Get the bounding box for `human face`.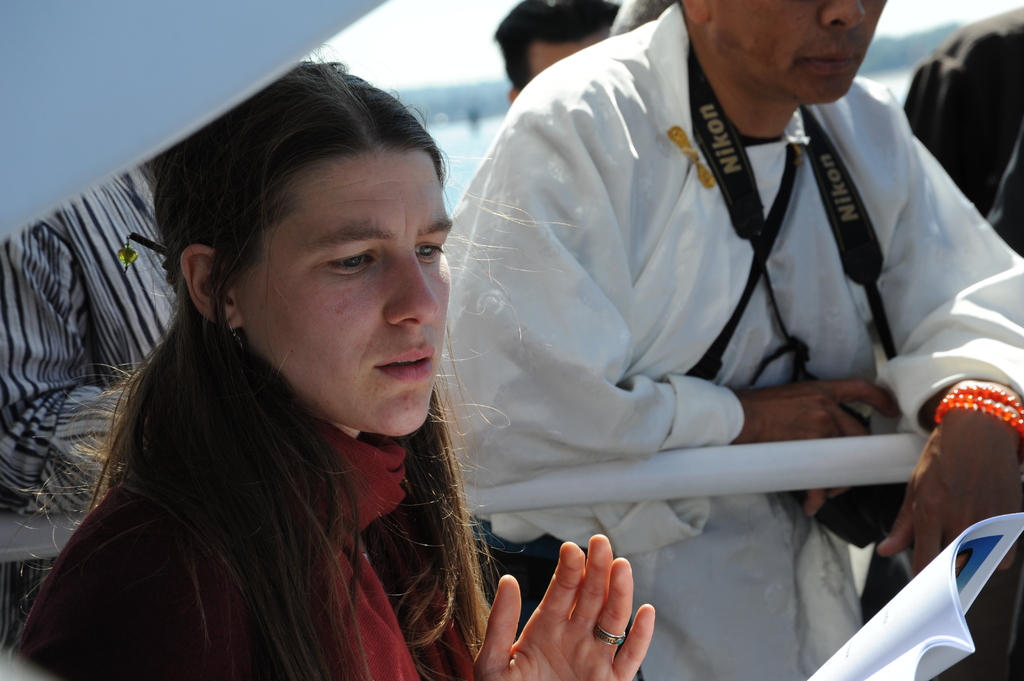
x1=238 y1=154 x2=452 y2=442.
